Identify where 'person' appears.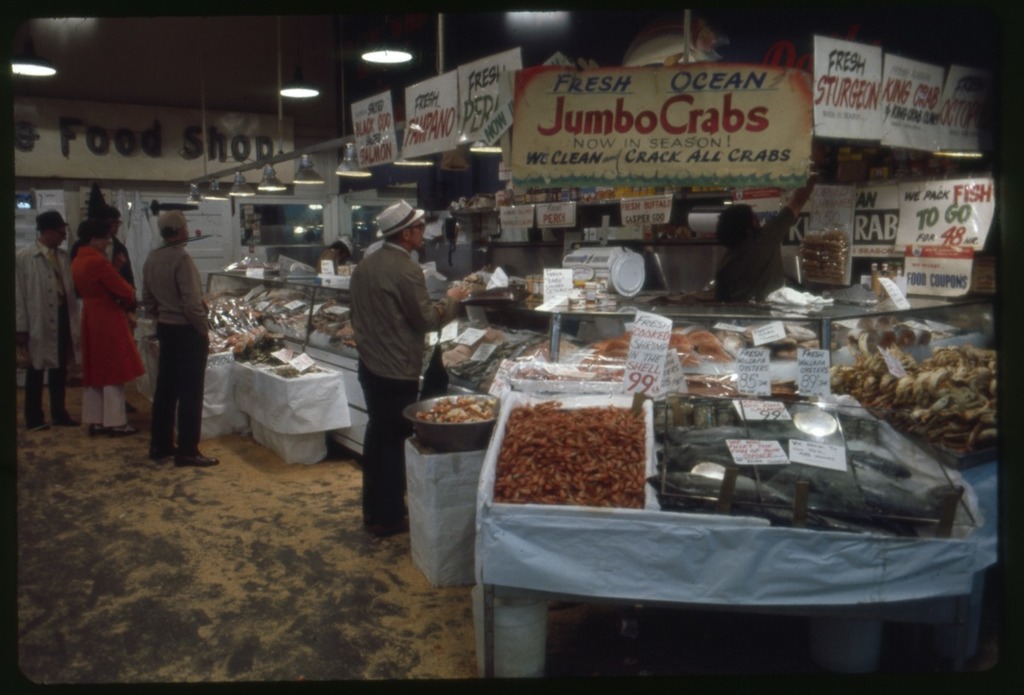
Appears at (352,200,467,539).
